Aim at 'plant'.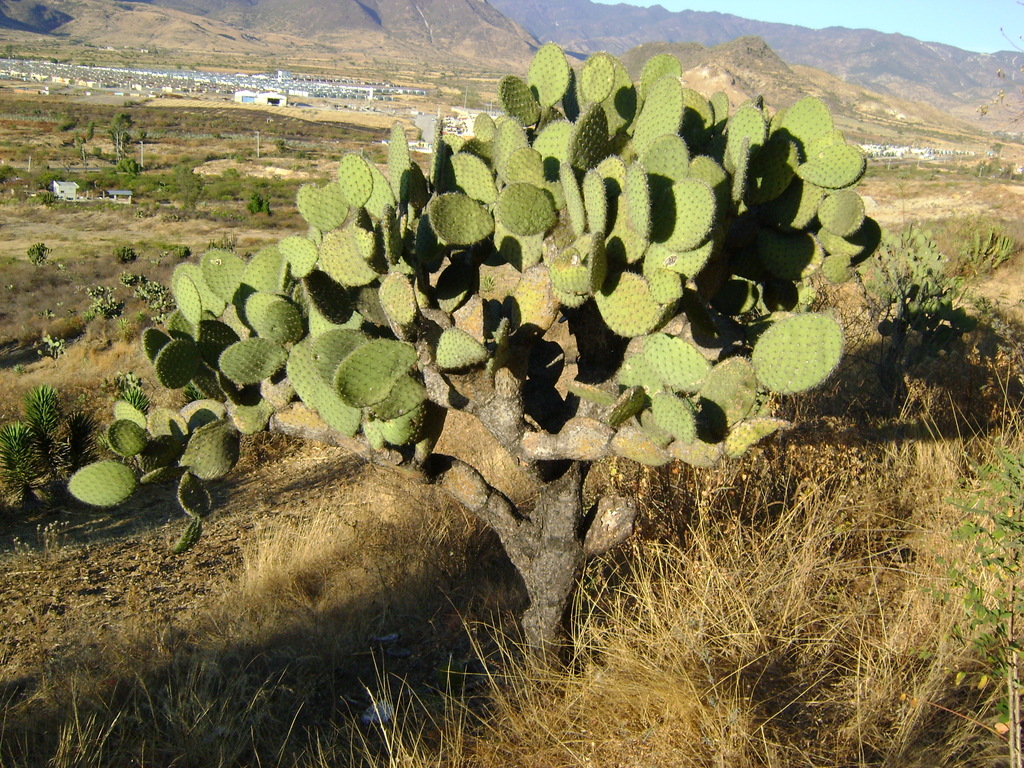
Aimed at (154,241,195,262).
